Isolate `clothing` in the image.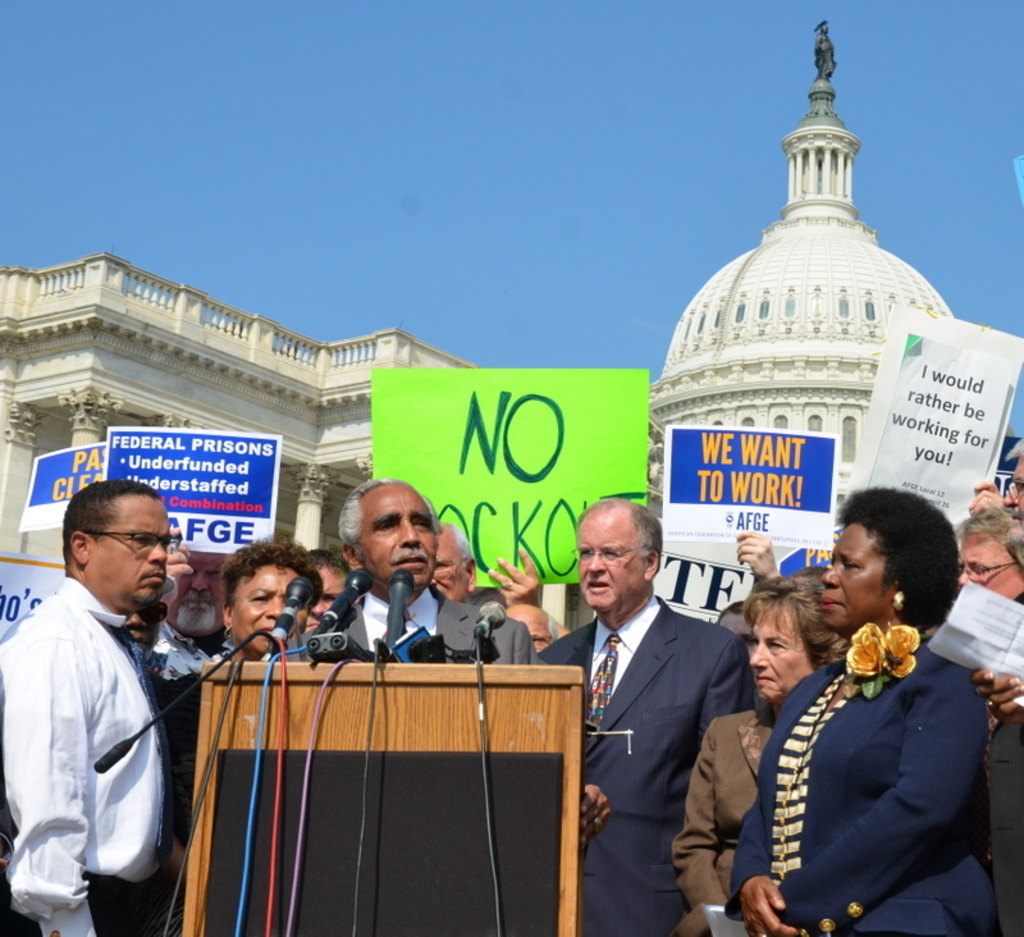
Isolated region: [x1=495, y1=590, x2=759, y2=936].
